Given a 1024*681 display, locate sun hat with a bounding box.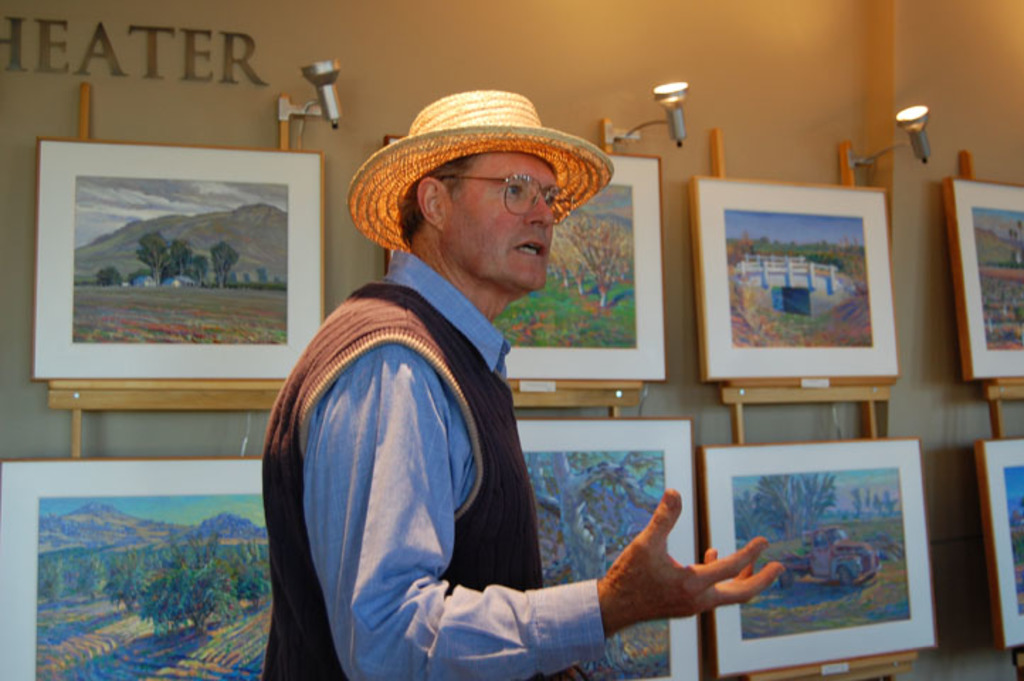
Located: region(335, 84, 621, 267).
